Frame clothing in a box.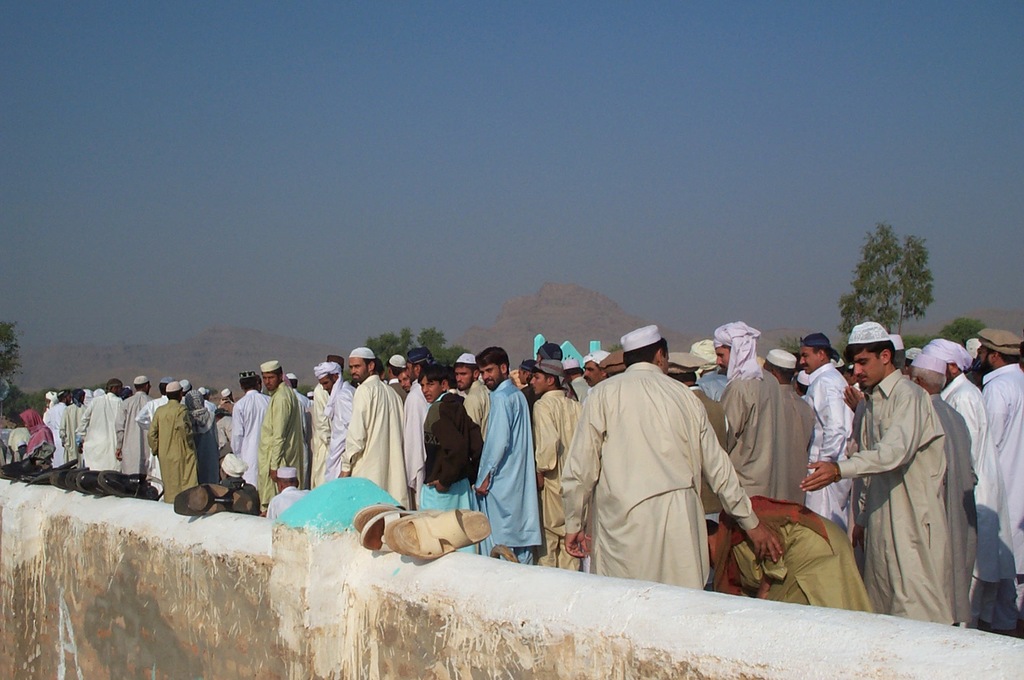
detection(230, 388, 273, 490).
